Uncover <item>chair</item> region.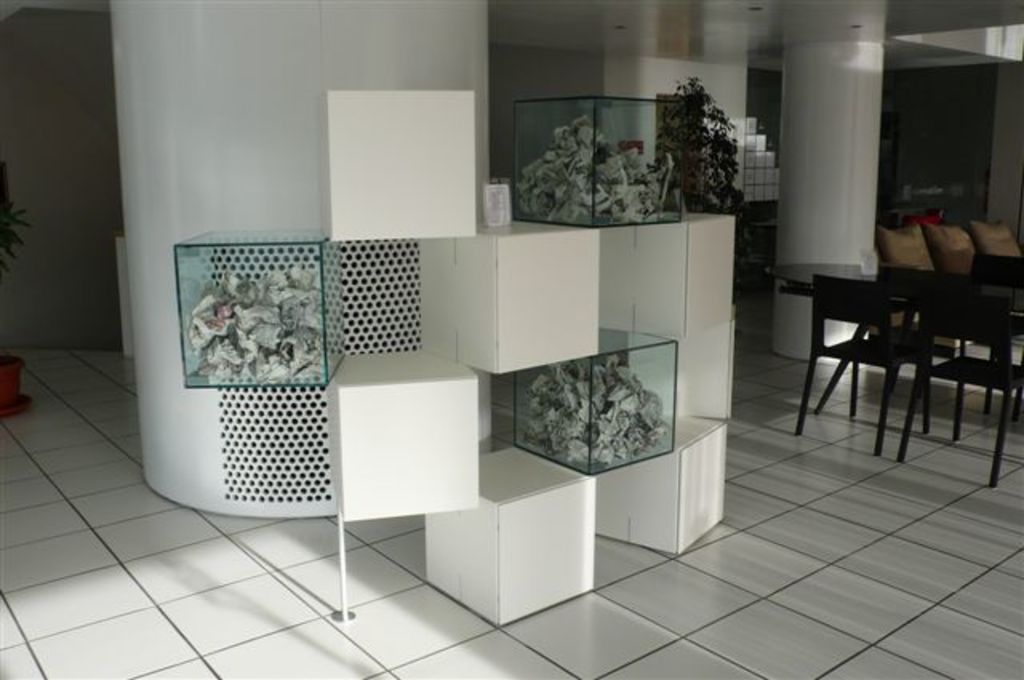
Uncovered: pyautogui.locateOnScreen(803, 256, 946, 437).
